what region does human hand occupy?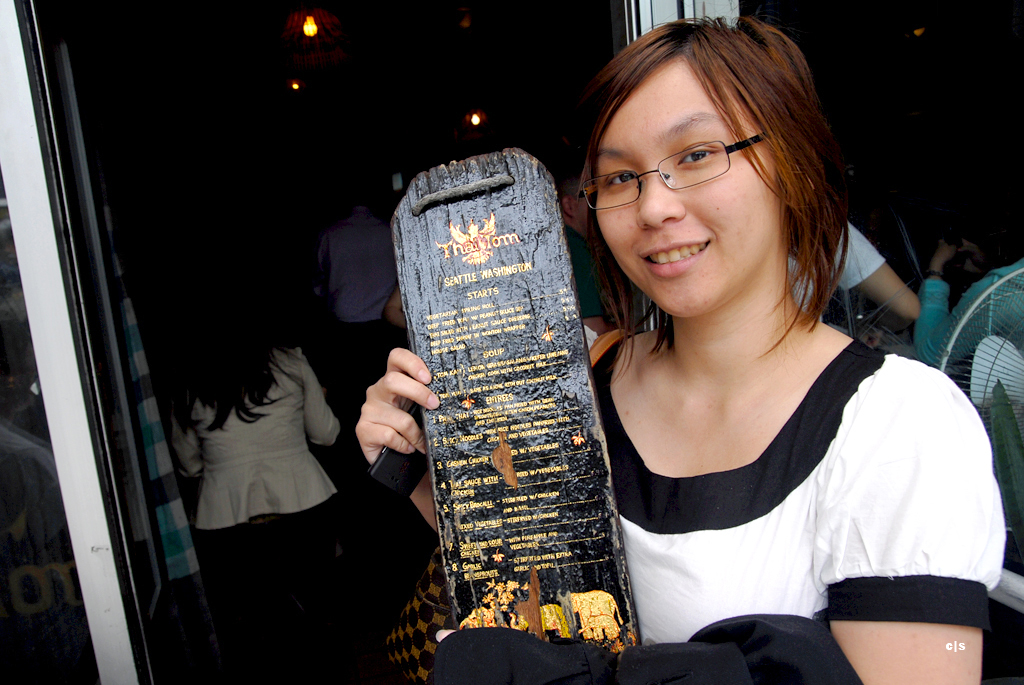
pyautogui.locateOnScreen(957, 239, 979, 257).
